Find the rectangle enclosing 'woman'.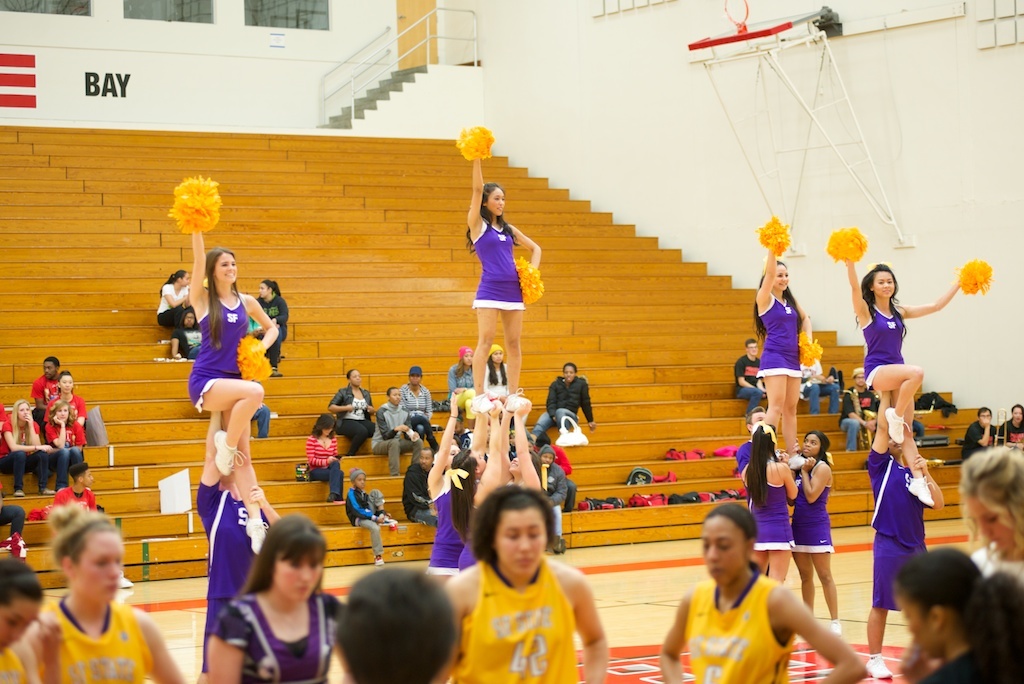
detection(529, 442, 566, 556).
